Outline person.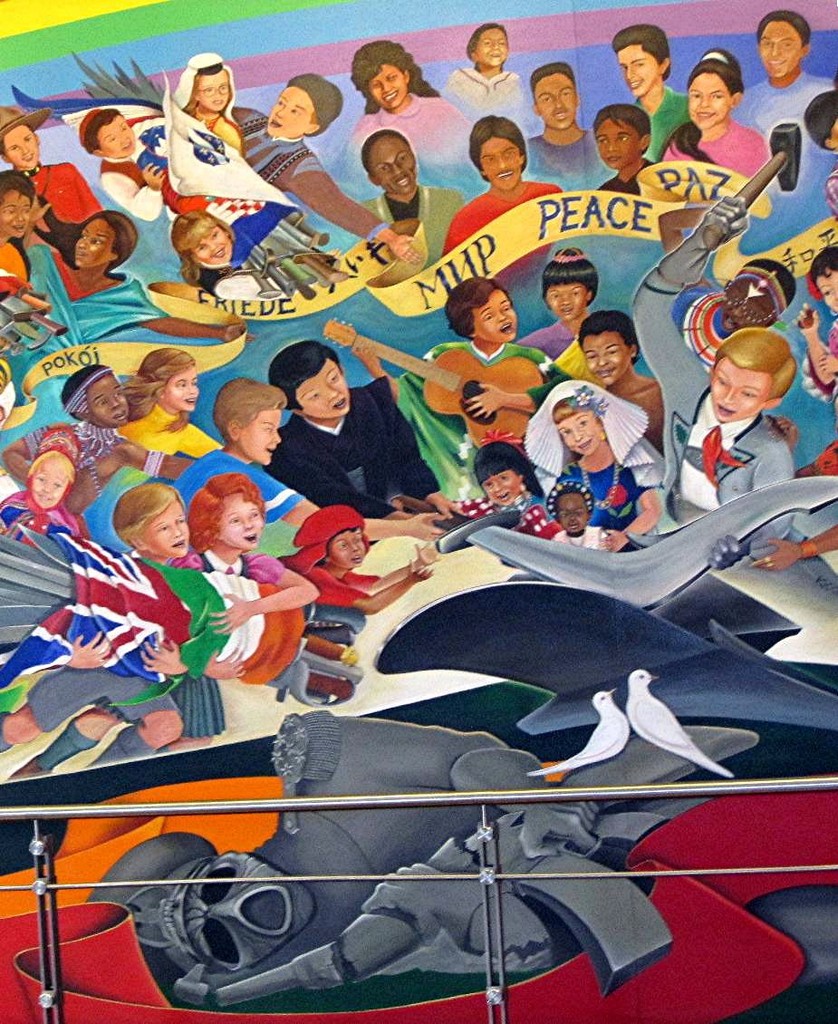
Outline: box(444, 444, 535, 517).
